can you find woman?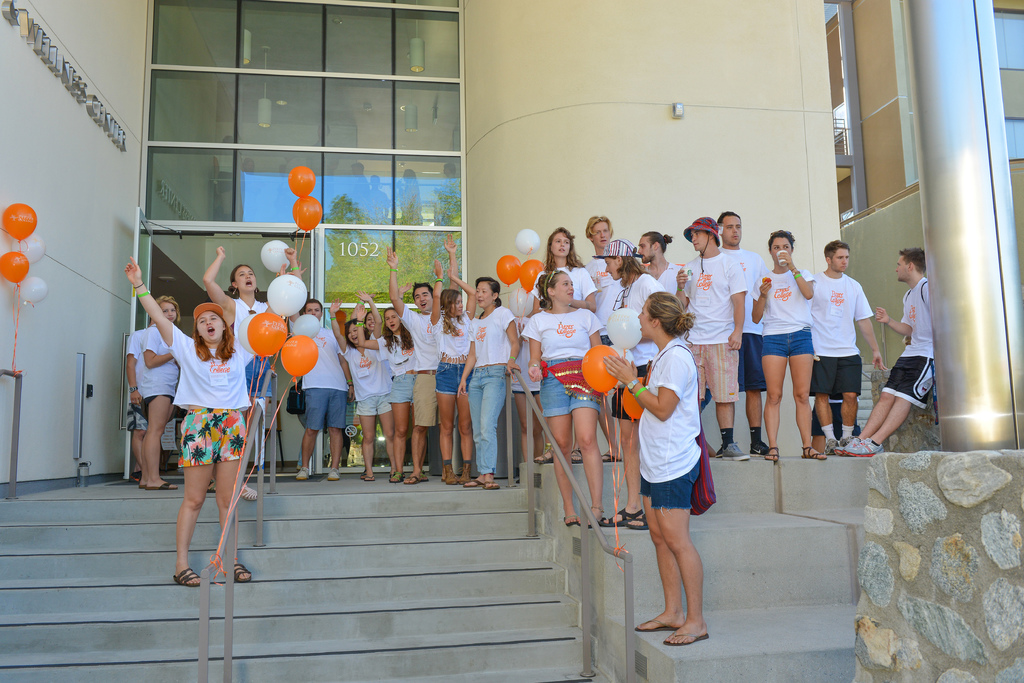
Yes, bounding box: (141, 296, 191, 494).
